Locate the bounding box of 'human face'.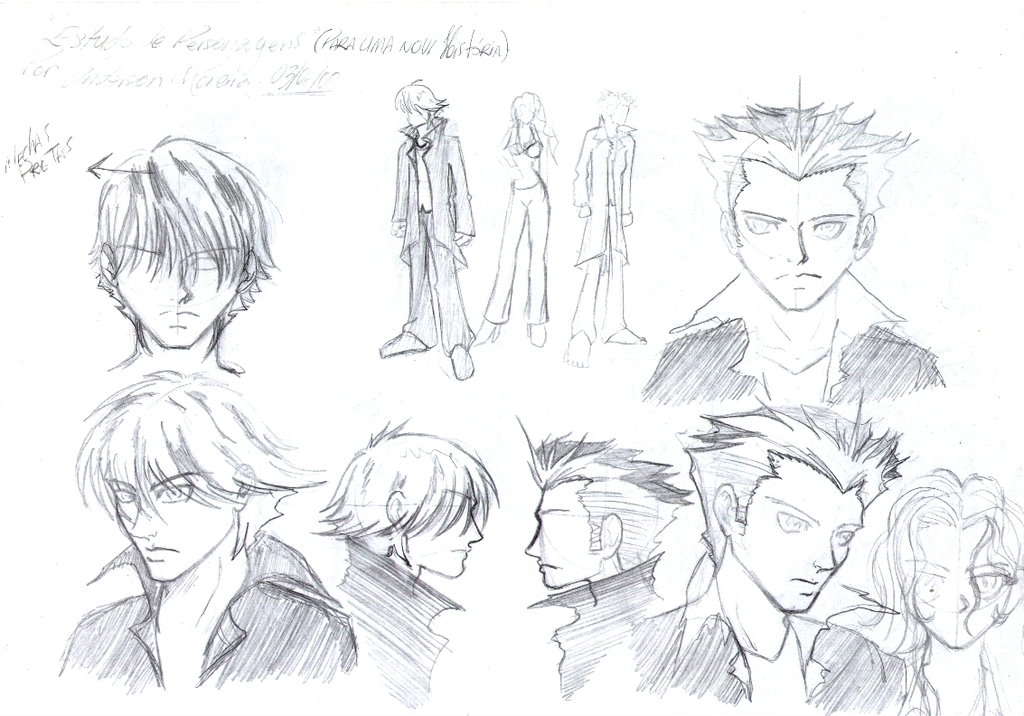
Bounding box: left=527, top=477, right=593, bottom=589.
